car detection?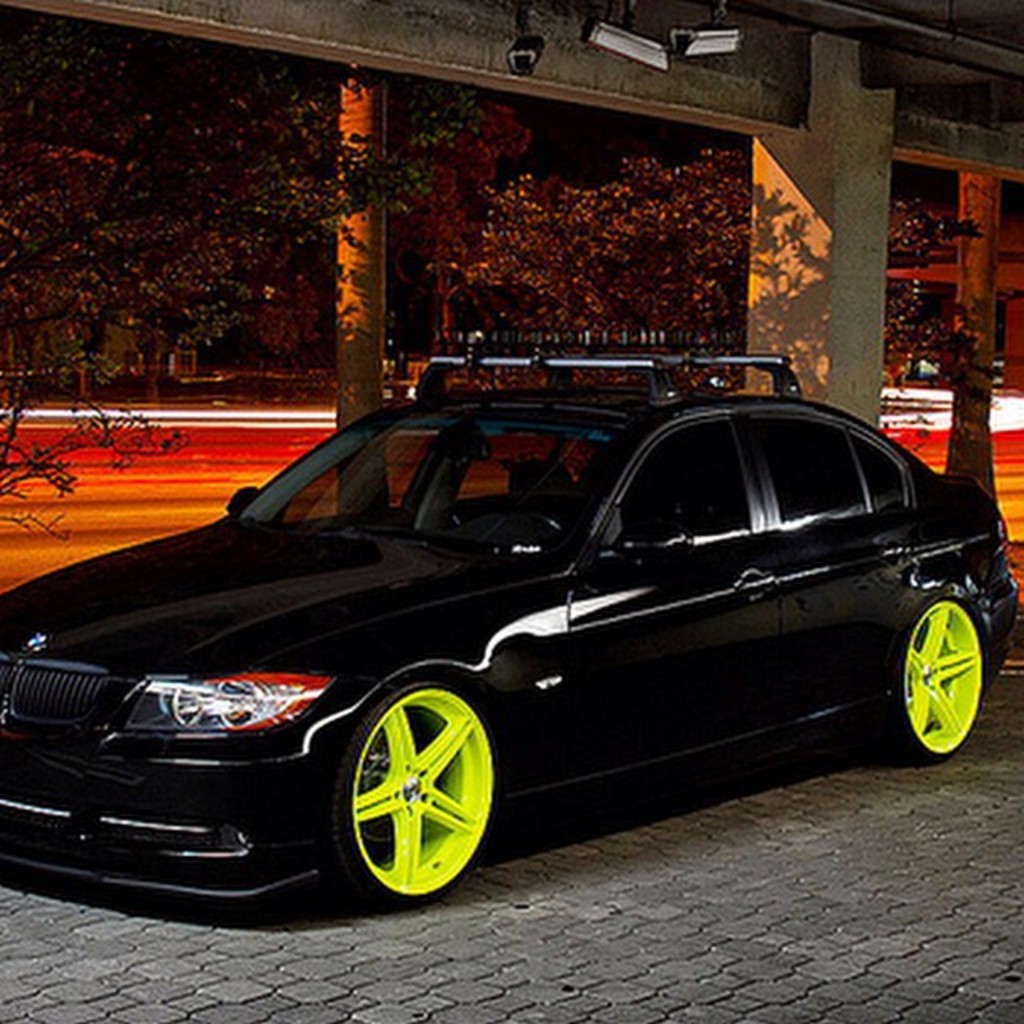
BBox(8, 366, 981, 912)
